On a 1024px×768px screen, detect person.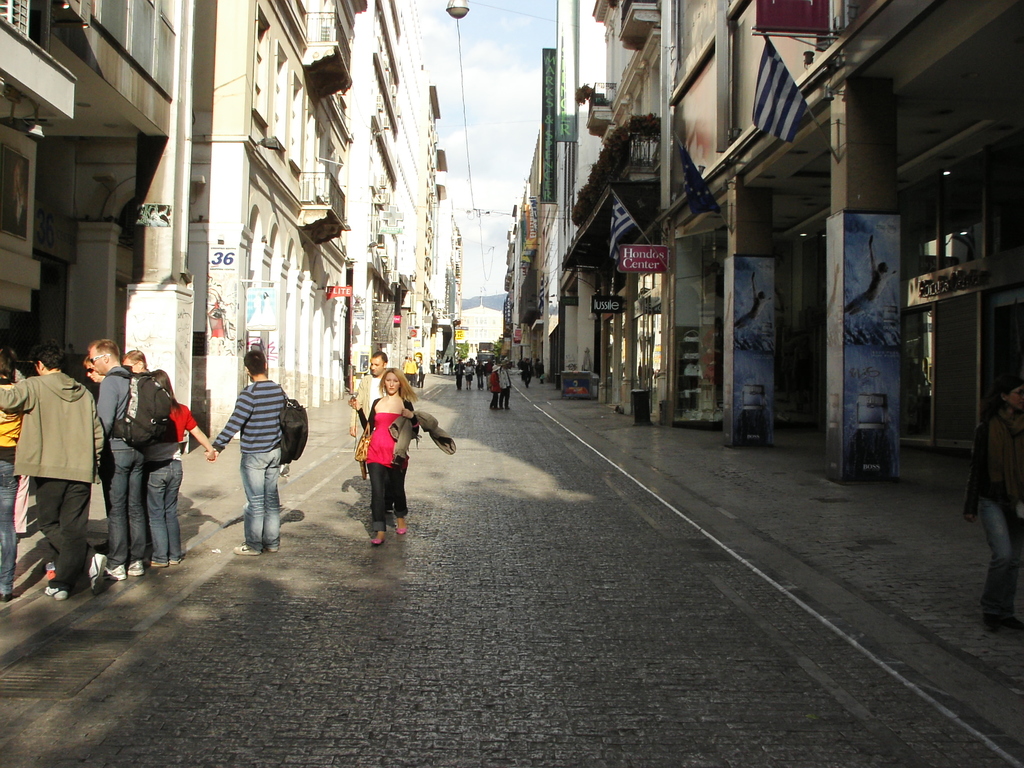
[x1=491, y1=363, x2=500, y2=410].
